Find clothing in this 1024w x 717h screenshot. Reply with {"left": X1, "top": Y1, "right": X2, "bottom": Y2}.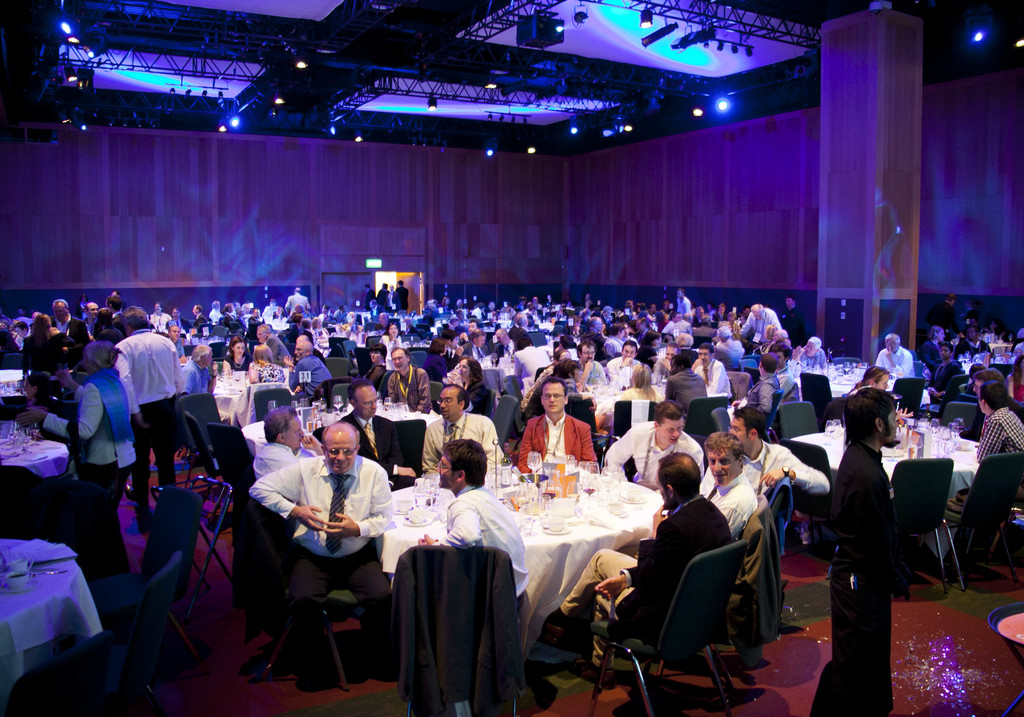
{"left": 246, "top": 352, "right": 280, "bottom": 390}.
